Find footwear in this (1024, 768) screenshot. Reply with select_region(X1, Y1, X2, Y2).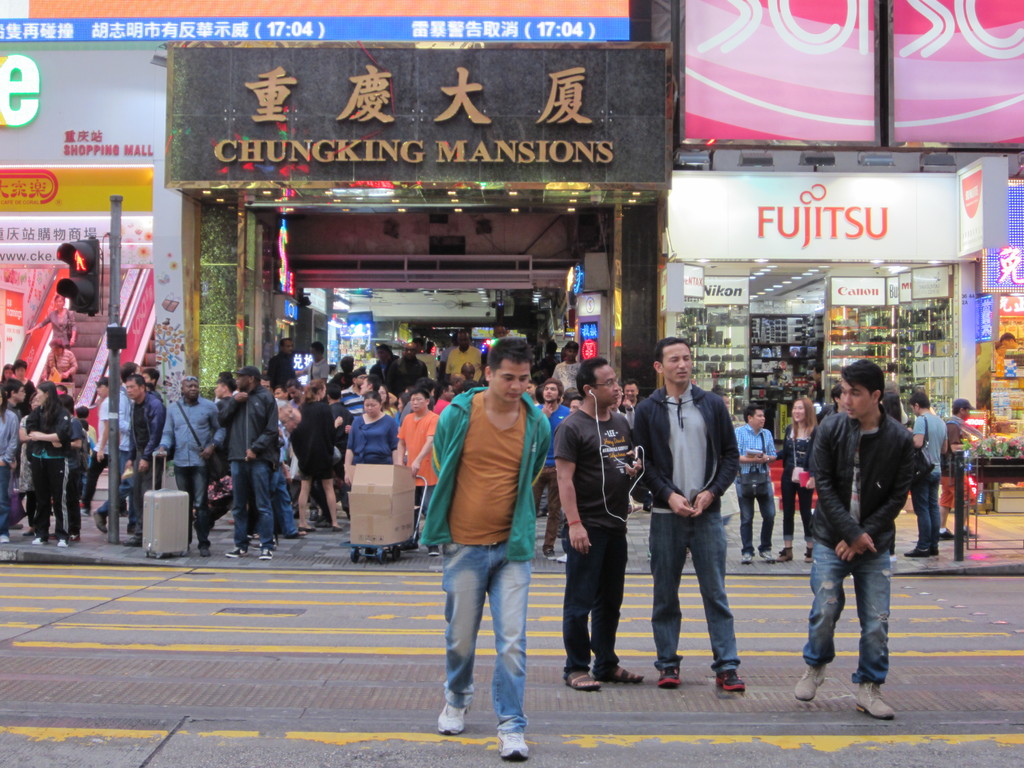
select_region(773, 549, 796, 562).
